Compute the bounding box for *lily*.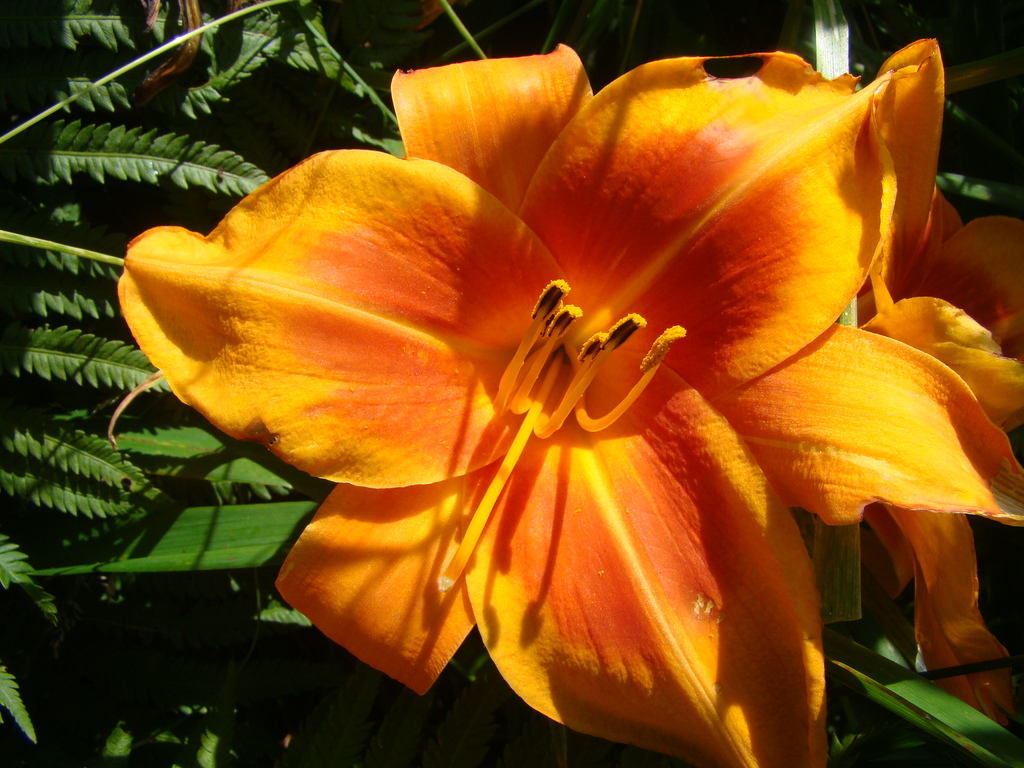
Rect(857, 33, 1023, 739).
